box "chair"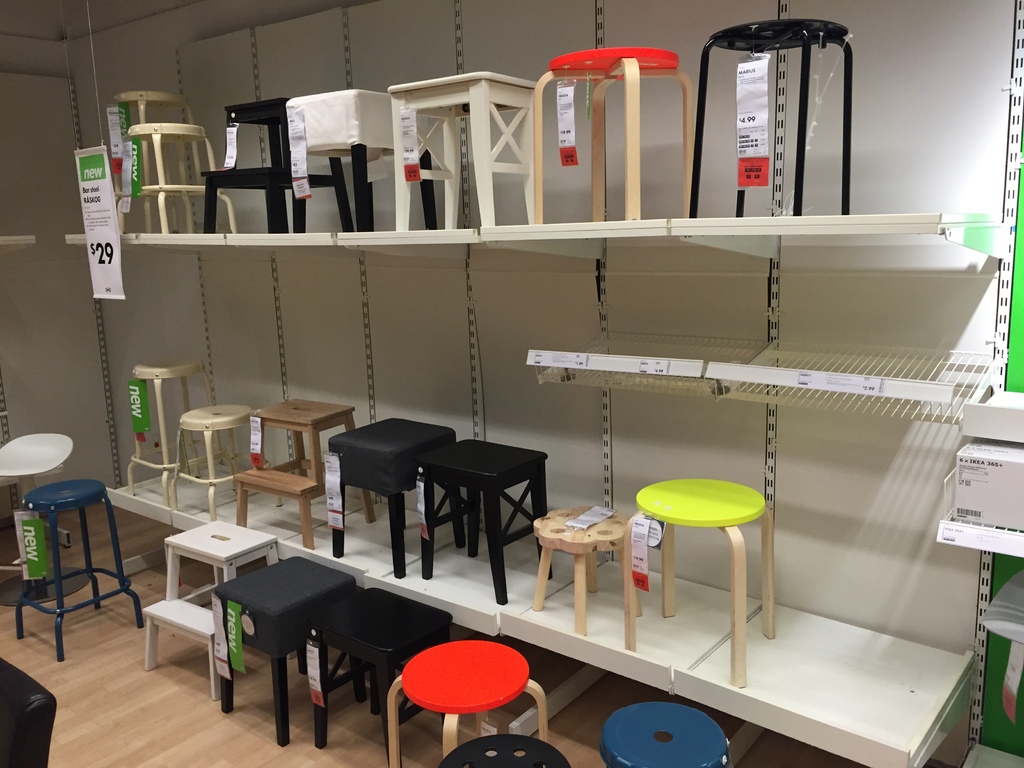
<region>417, 435, 551, 604</region>
